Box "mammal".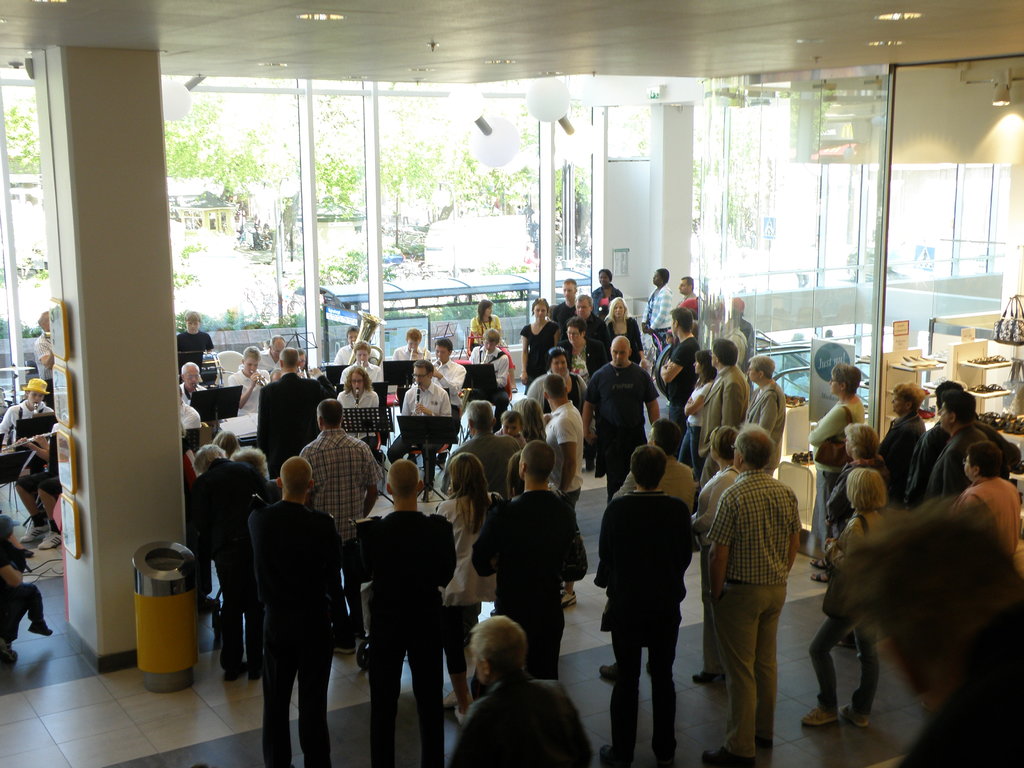
detection(799, 358, 868, 582).
